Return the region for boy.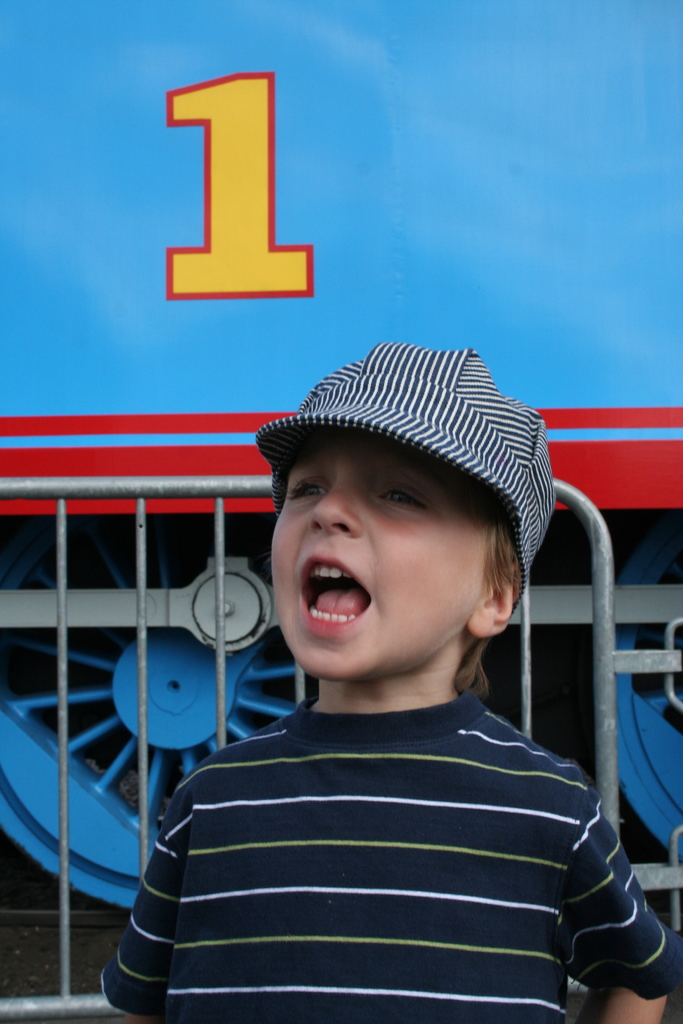
(74, 339, 682, 1023).
